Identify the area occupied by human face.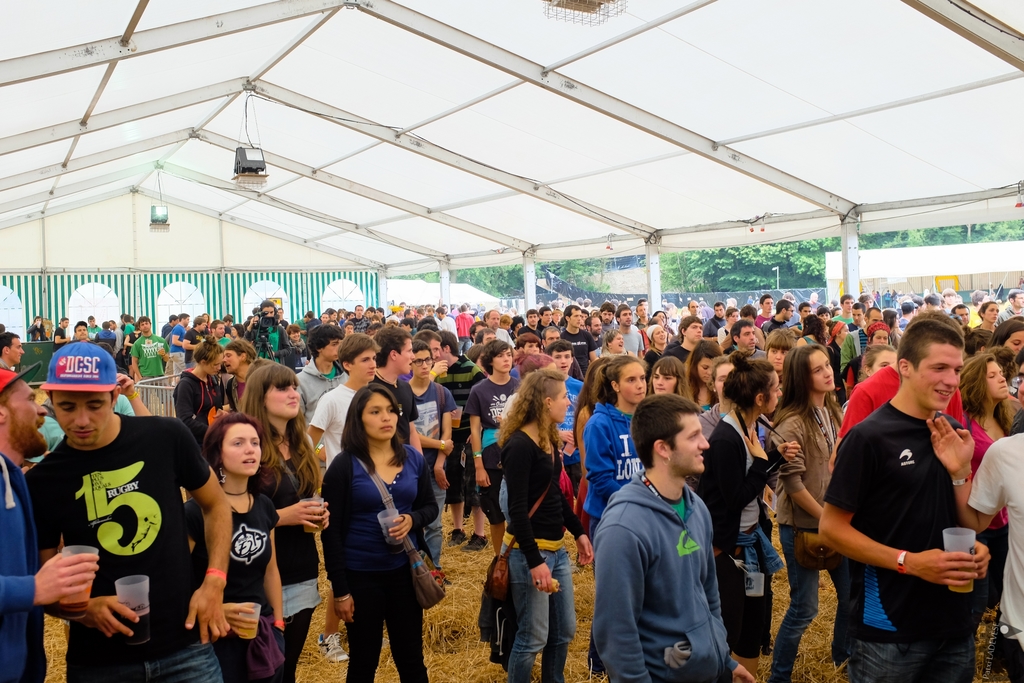
Area: pyautogui.locateOnScreen(545, 331, 559, 347).
